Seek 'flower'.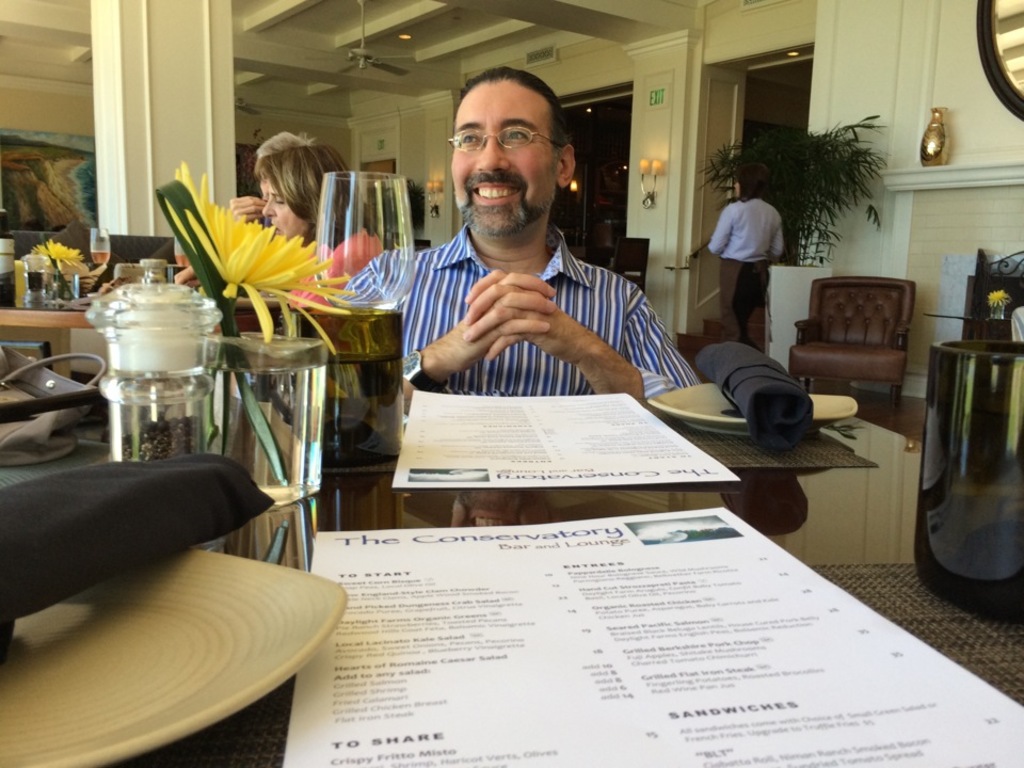
Rect(22, 229, 83, 275).
